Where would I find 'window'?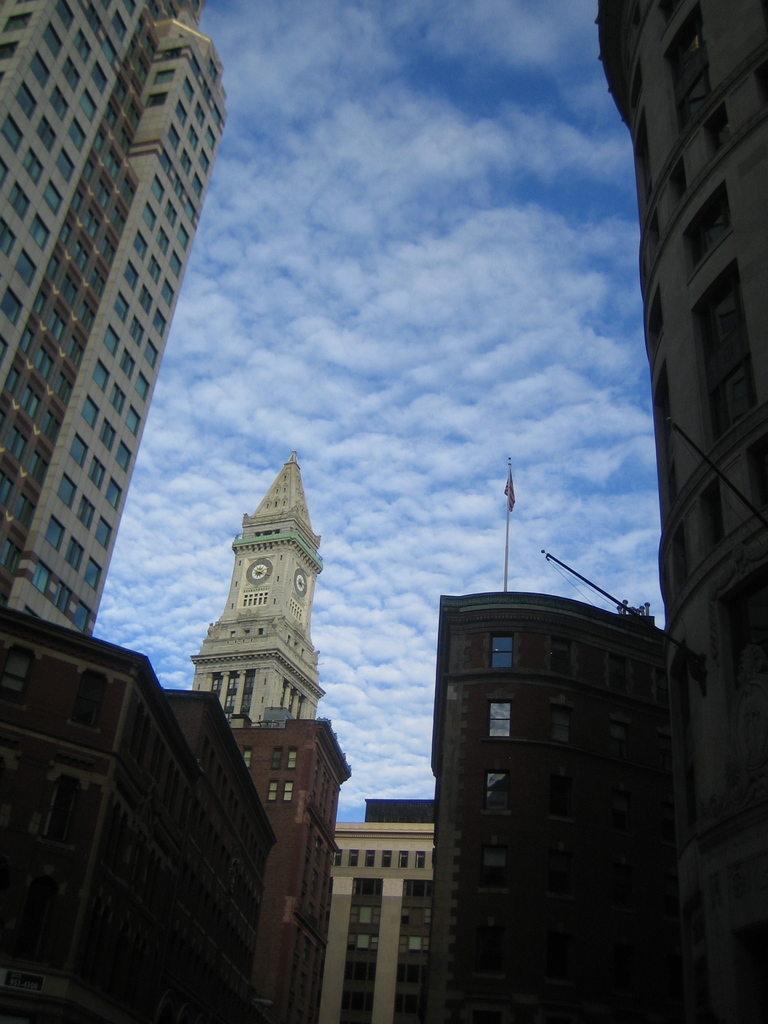
At [25, 559, 55, 598].
